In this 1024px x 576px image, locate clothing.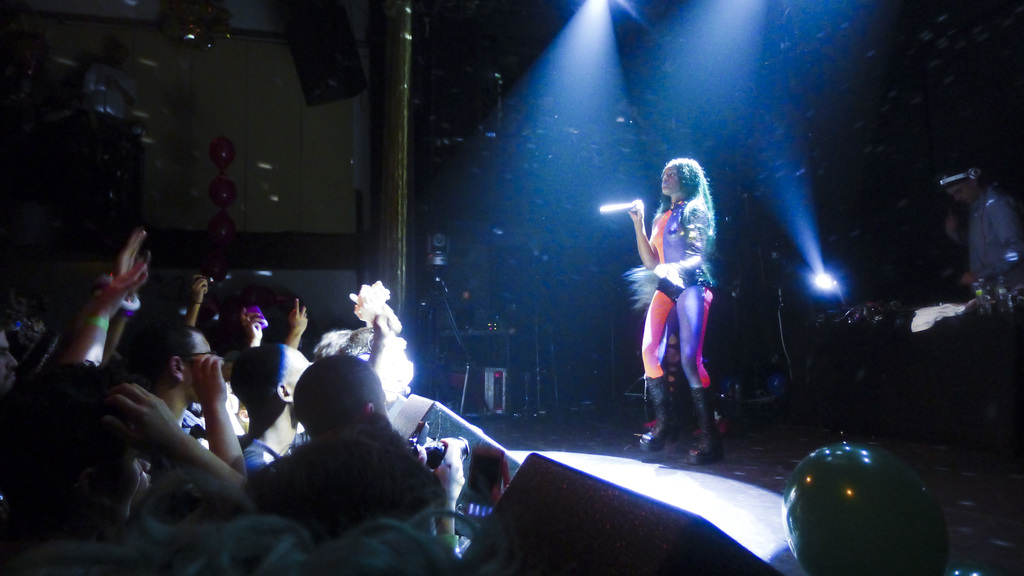
Bounding box: 964:180:1023:287.
